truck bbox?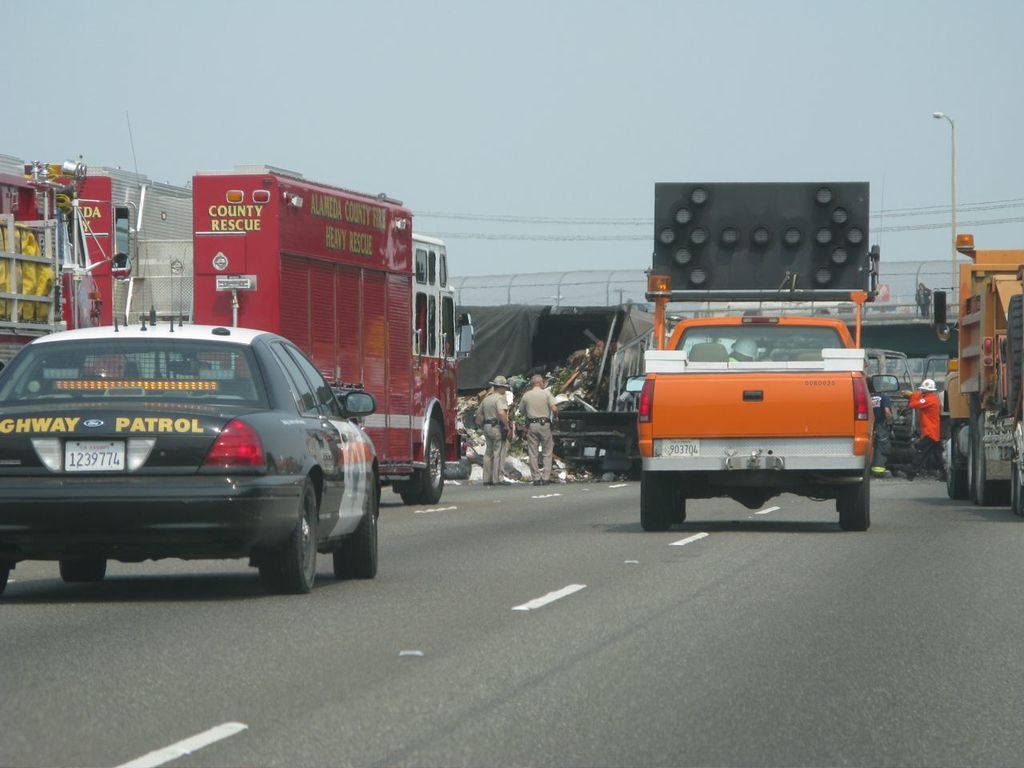
929,233,1023,515
